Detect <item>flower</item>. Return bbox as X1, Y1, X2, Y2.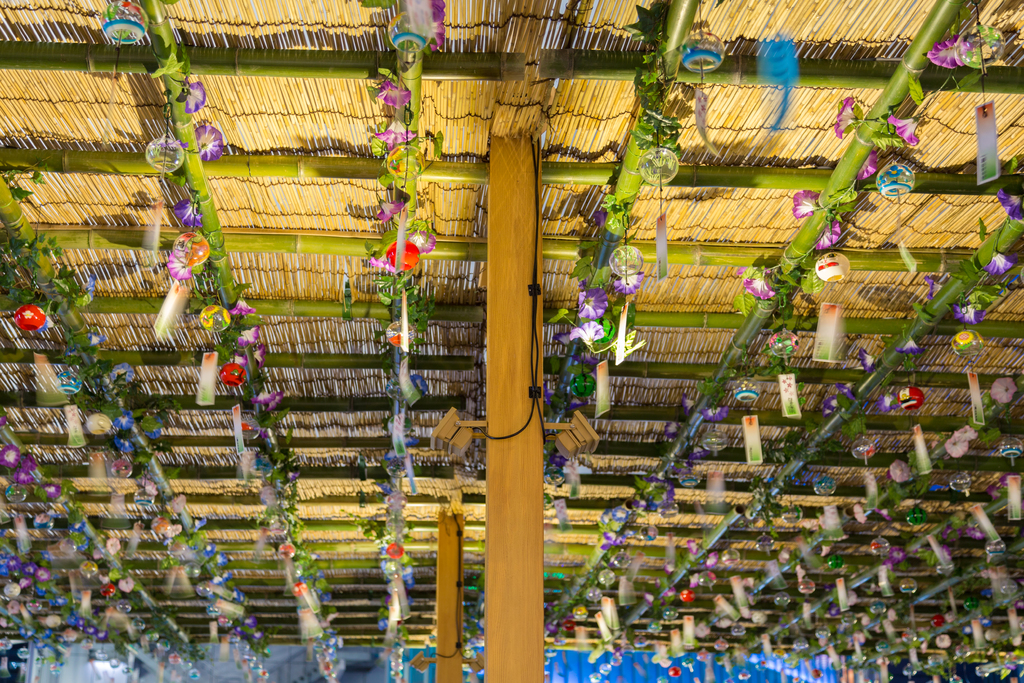
195, 518, 207, 529.
